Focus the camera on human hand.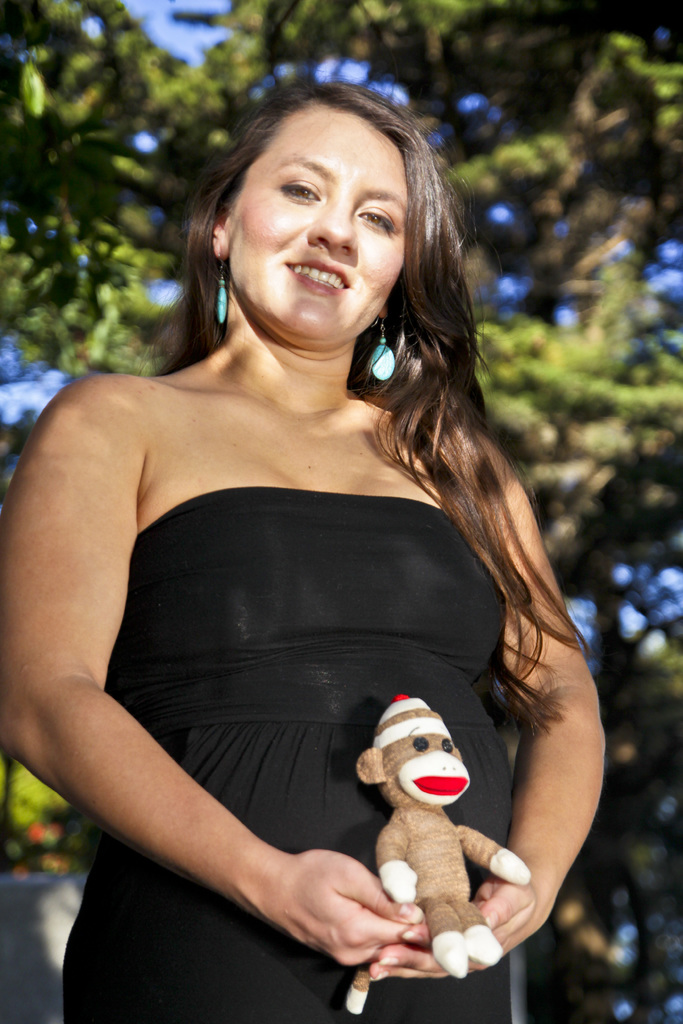
Focus region: left=367, top=876, right=544, bottom=979.
